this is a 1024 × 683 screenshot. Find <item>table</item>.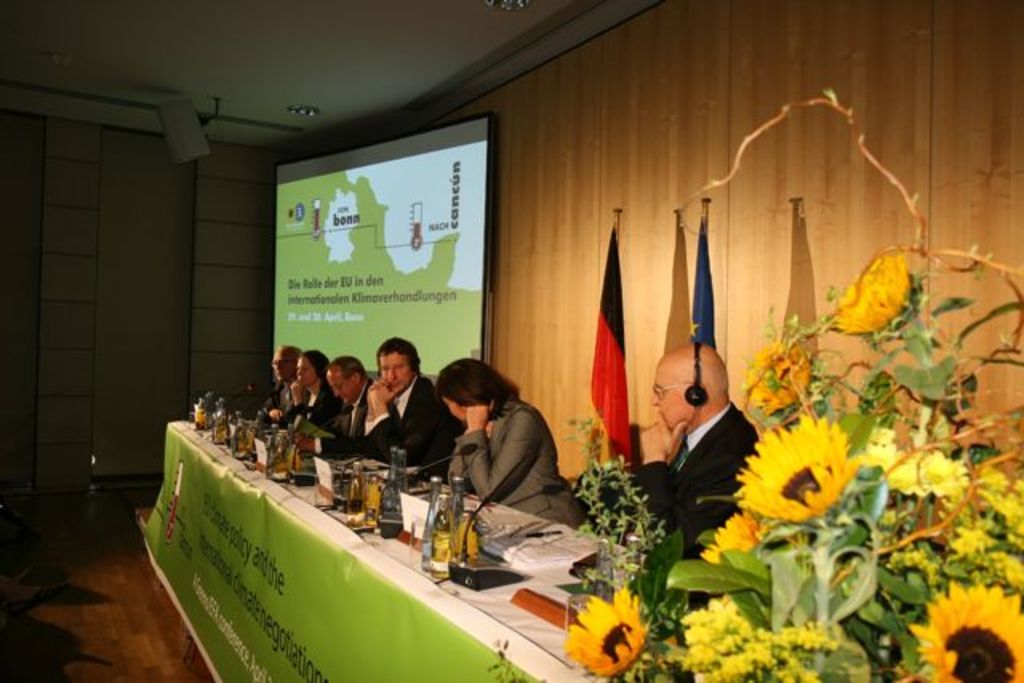
Bounding box: [141, 419, 648, 681].
